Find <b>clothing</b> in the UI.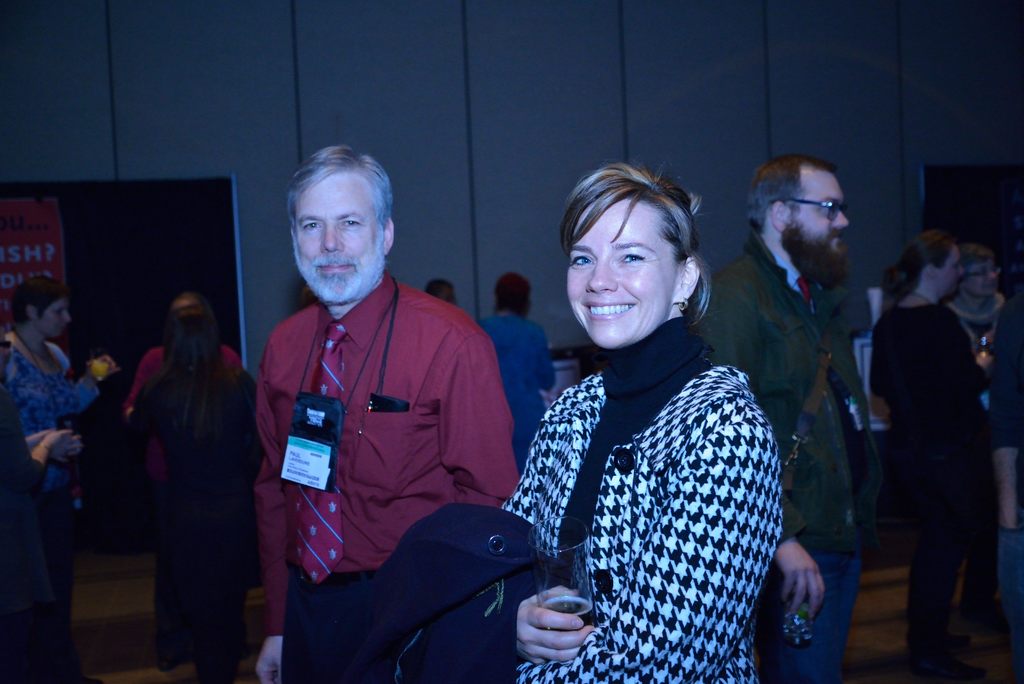
UI element at 255 265 521 683.
